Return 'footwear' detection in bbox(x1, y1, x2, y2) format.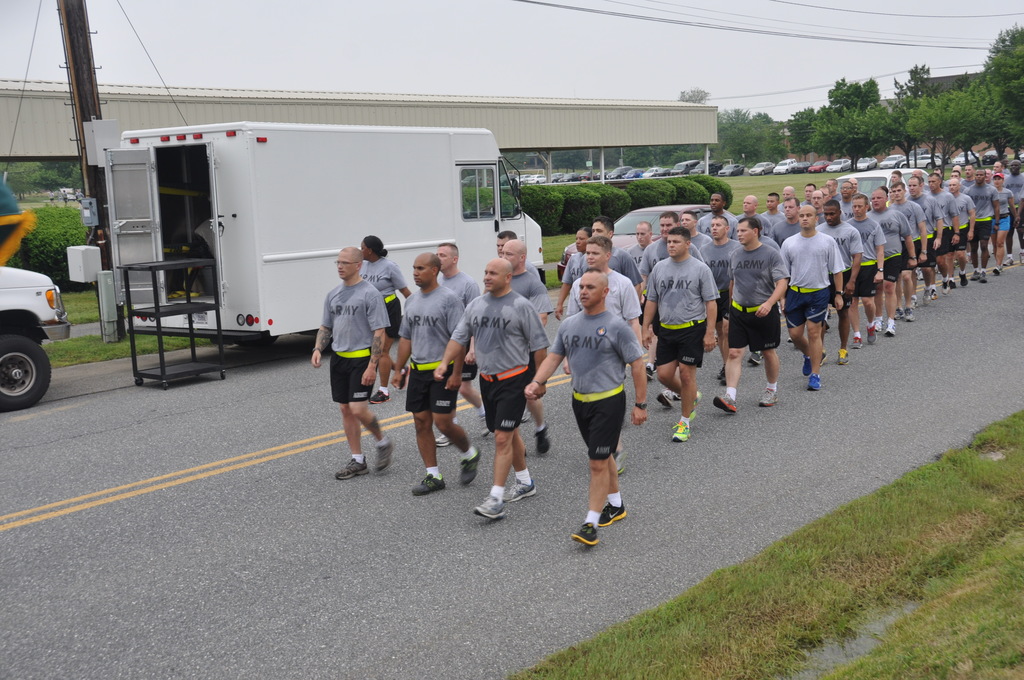
bbox(958, 271, 967, 283).
